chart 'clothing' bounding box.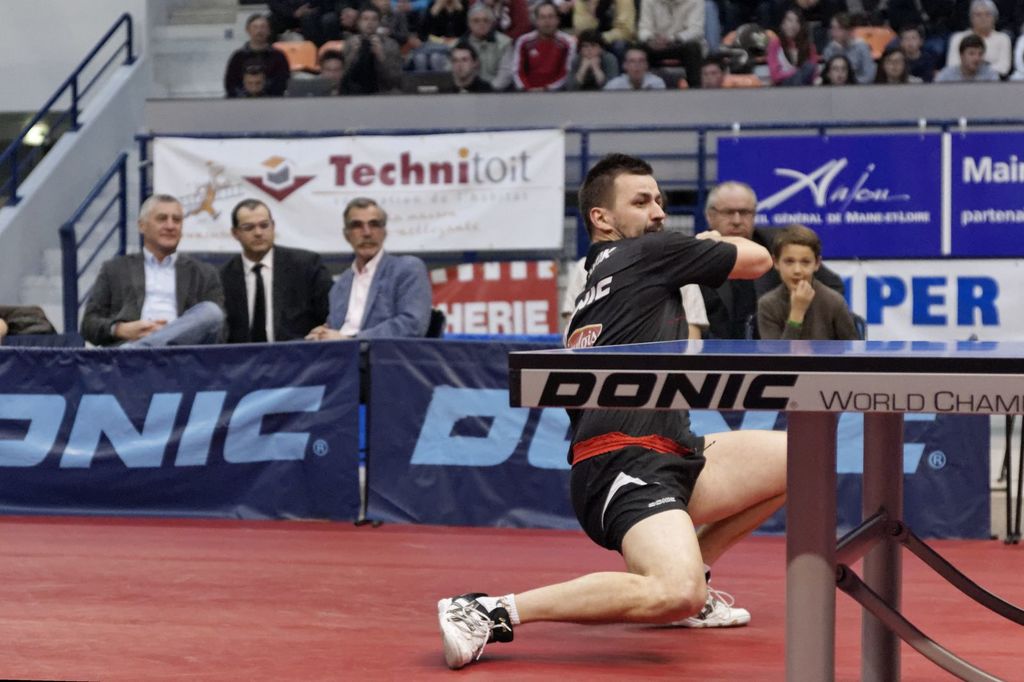
Charted: <bbox>768, 28, 807, 80</bbox>.
